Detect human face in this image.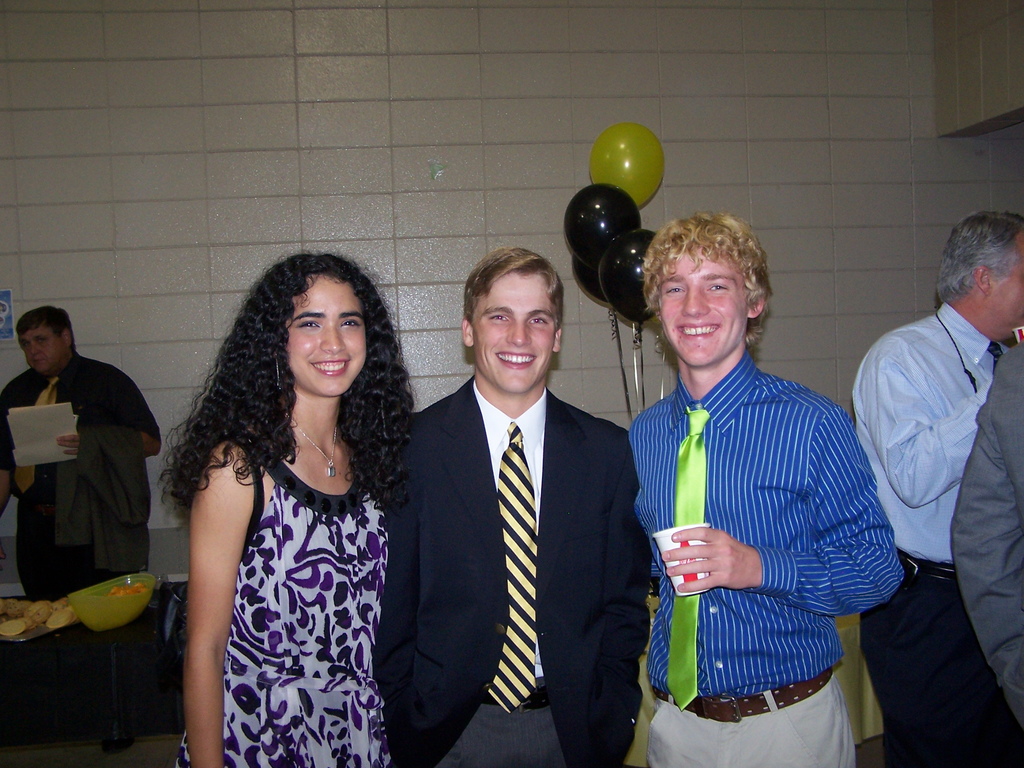
Detection: l=661, t=246, r=749, b=362.
